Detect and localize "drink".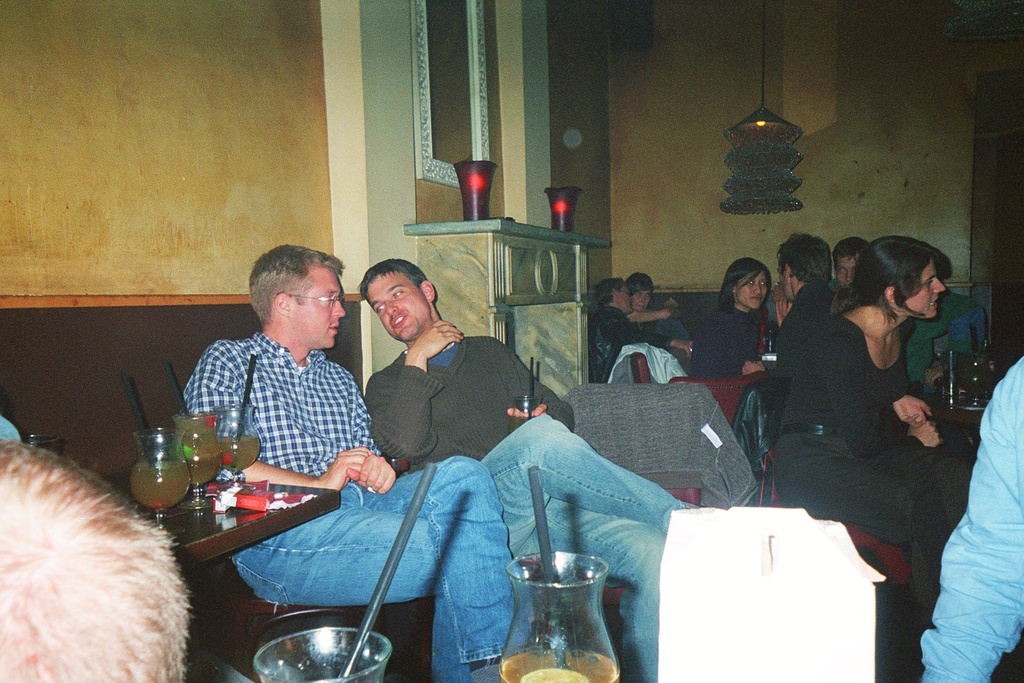
Localized at [left=217, top=405, right=259, bottom=486].
